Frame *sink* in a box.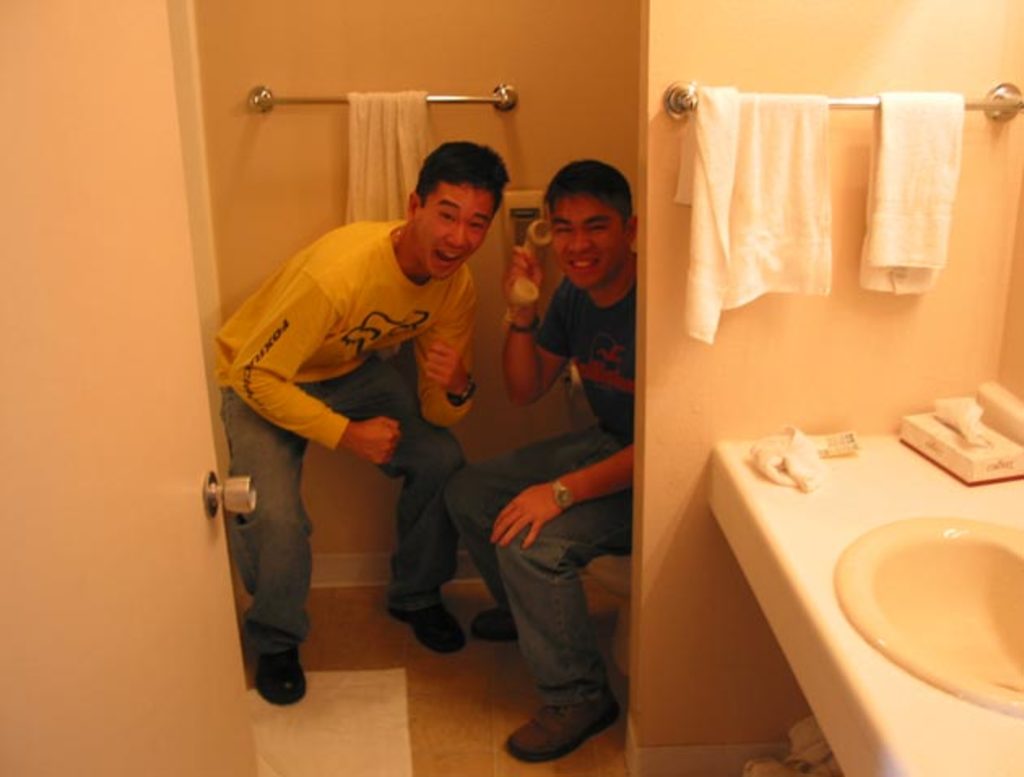
Rect(829, 517, 1022, 727).
